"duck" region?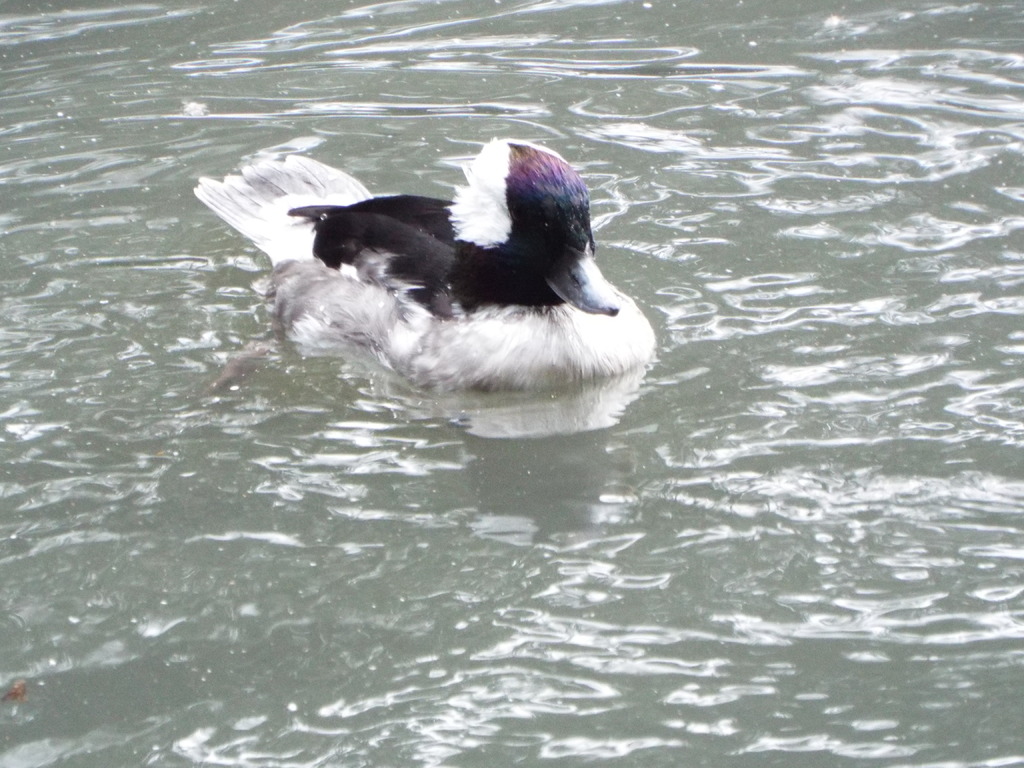
246, 125, 657, 413
